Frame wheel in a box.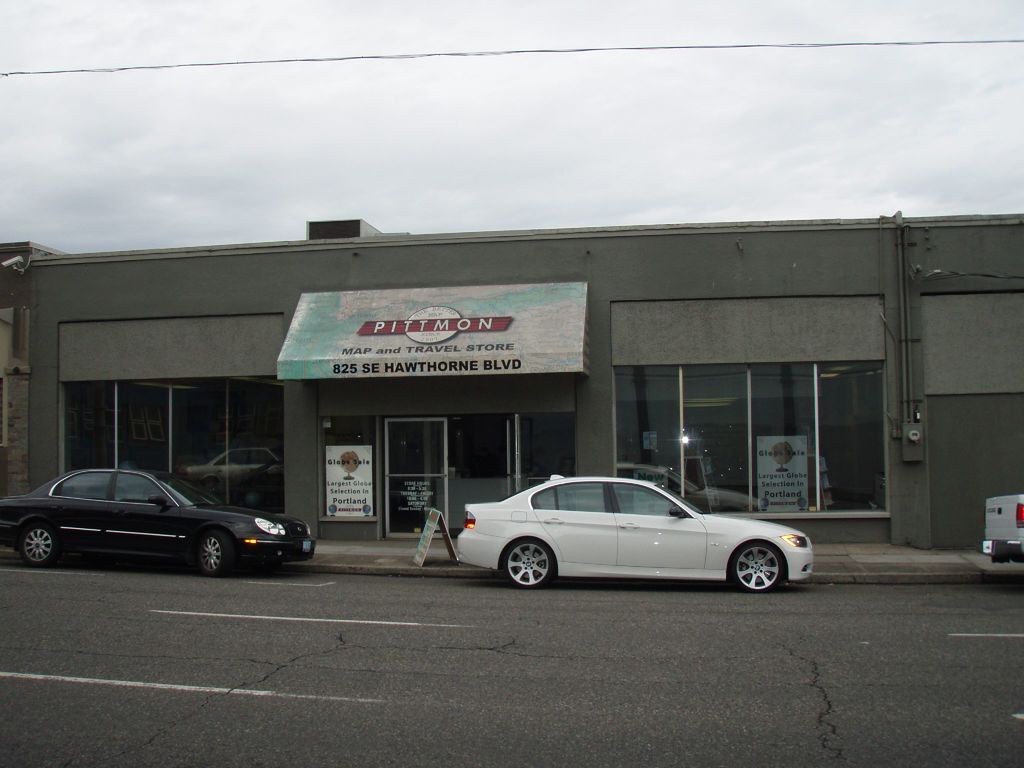
x1=504 y1=537 x2=562 y2=587.
